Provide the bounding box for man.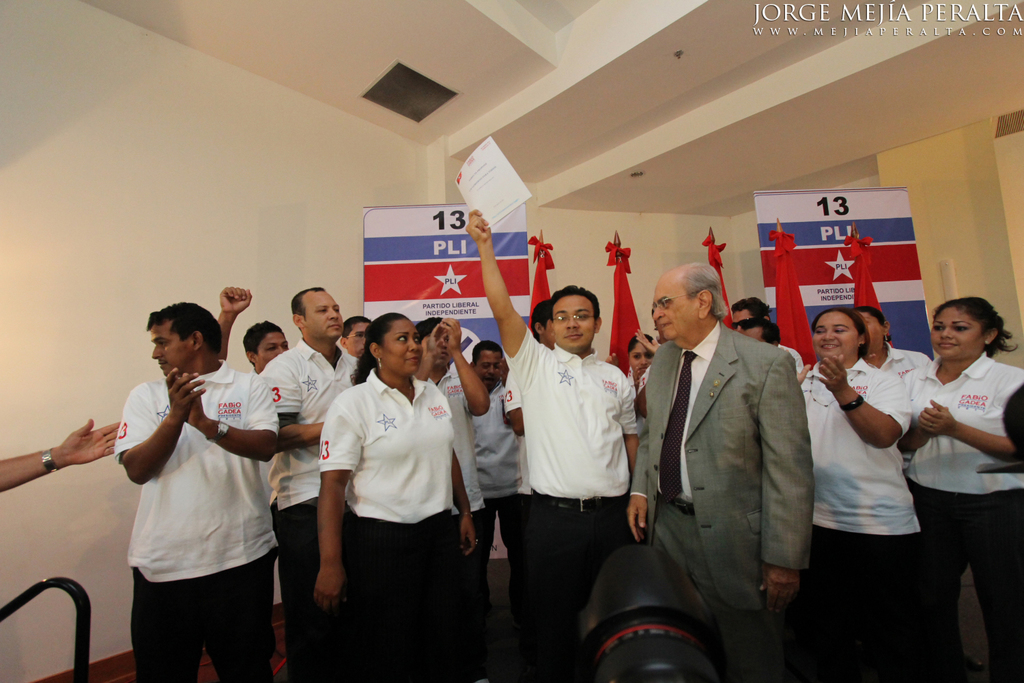
{"left": 624, "top": 263, "right": 816, "bottom": 682}.
